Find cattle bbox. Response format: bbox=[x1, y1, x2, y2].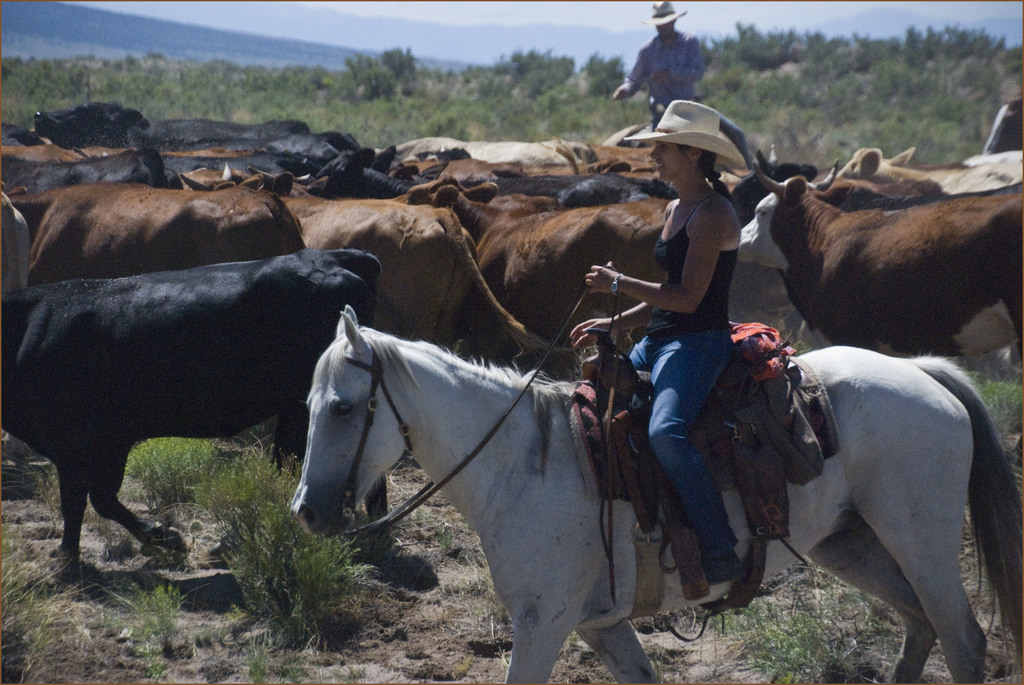
bbox=[0, 185, 305, 286].
